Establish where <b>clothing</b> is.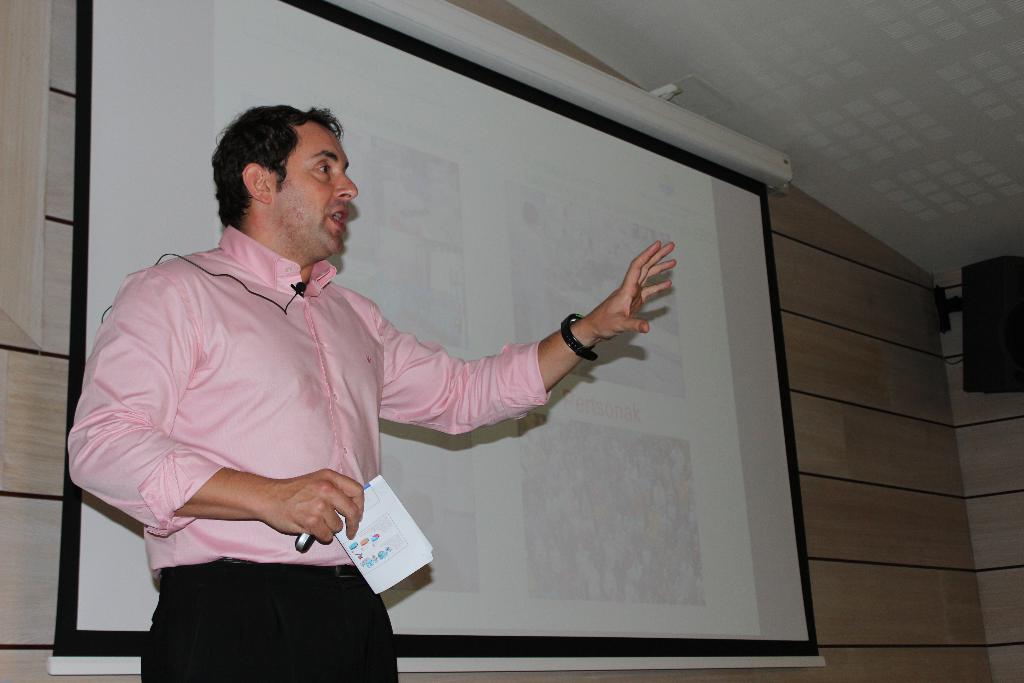
Established at x1=61, y1=224, x2=541, y2=682.
